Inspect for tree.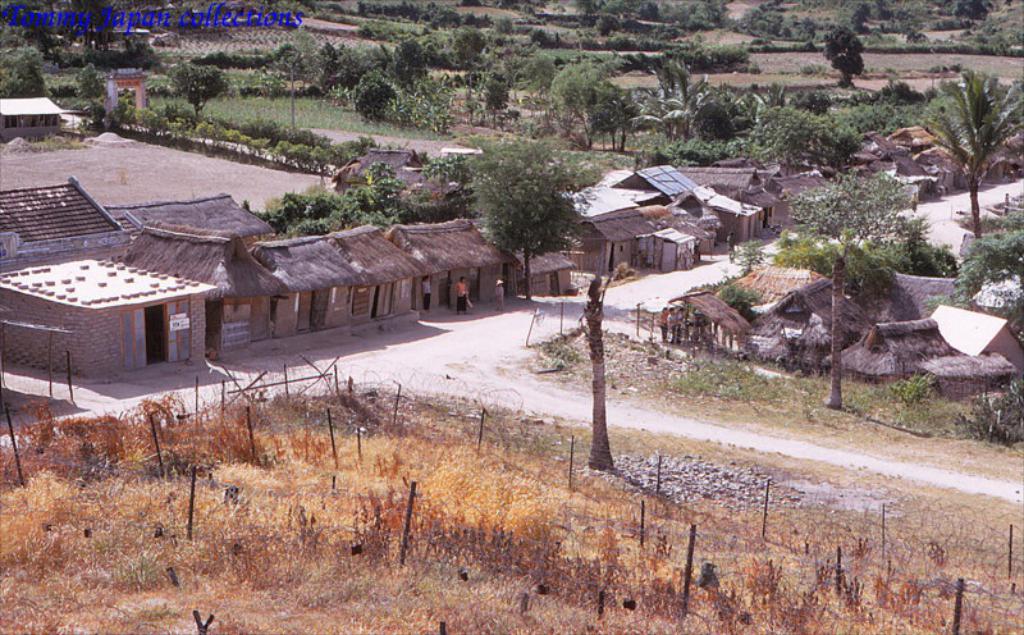
Inspection: x1=767 y1=234 x2=906 y2=415.
